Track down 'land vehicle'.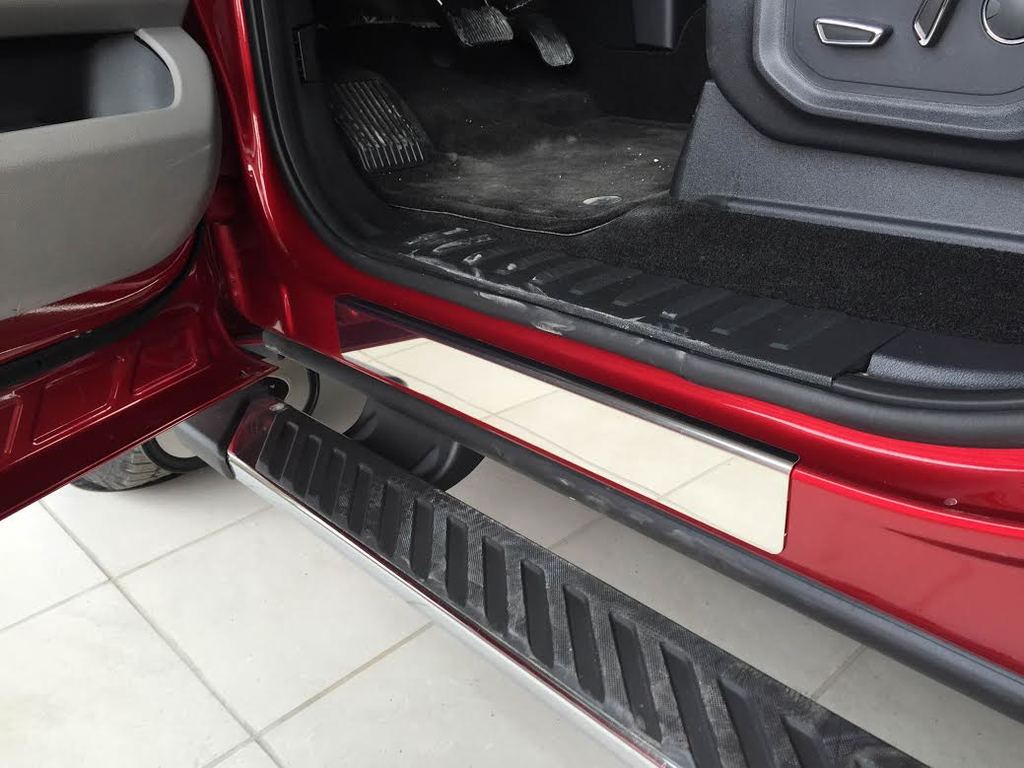
Tracked to [left=0, top=0, right=1023, bottom=767].
